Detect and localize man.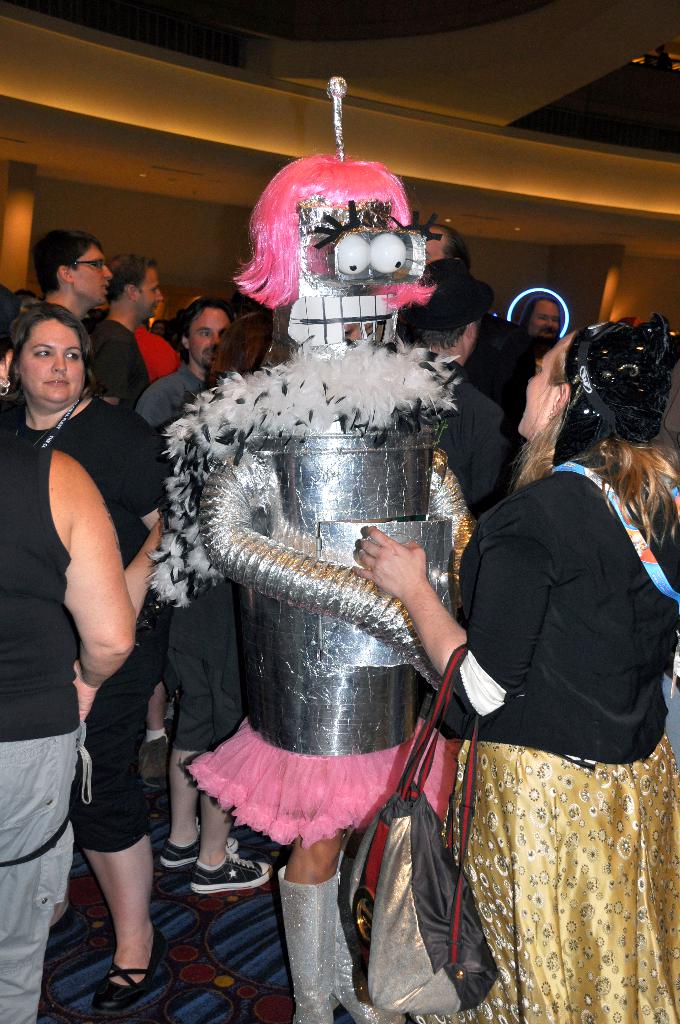
Localized at pyautogui.locateOnScreen(408, 259, 521, 520).
